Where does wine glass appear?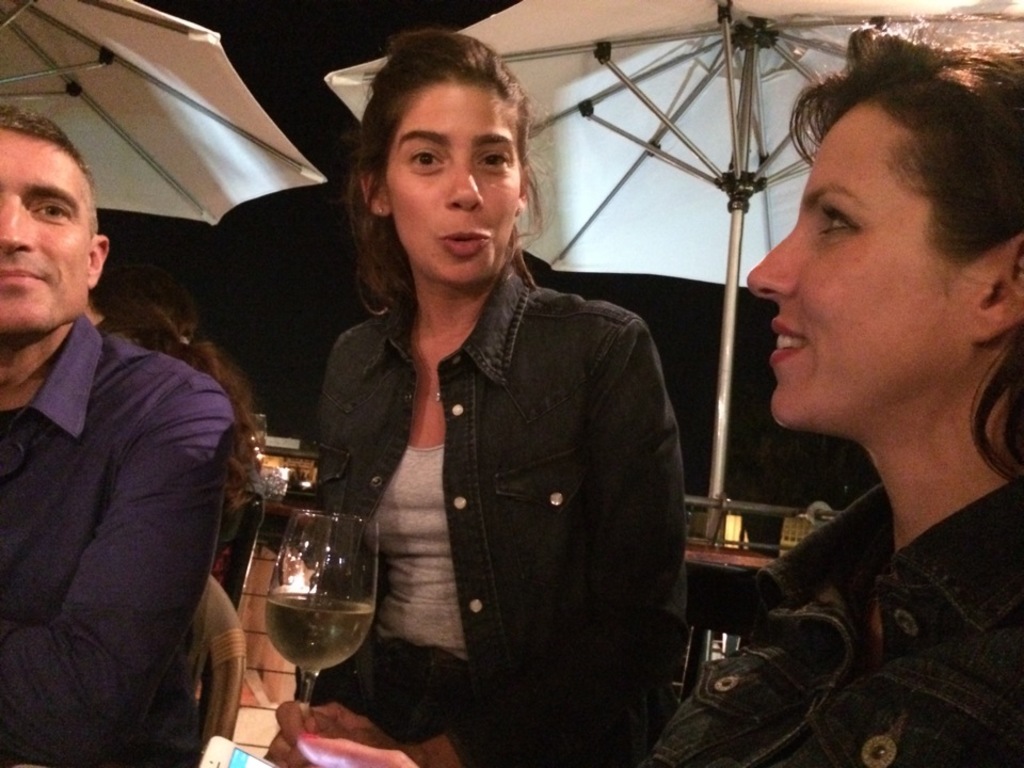
Appears at 268 510 374 707.
